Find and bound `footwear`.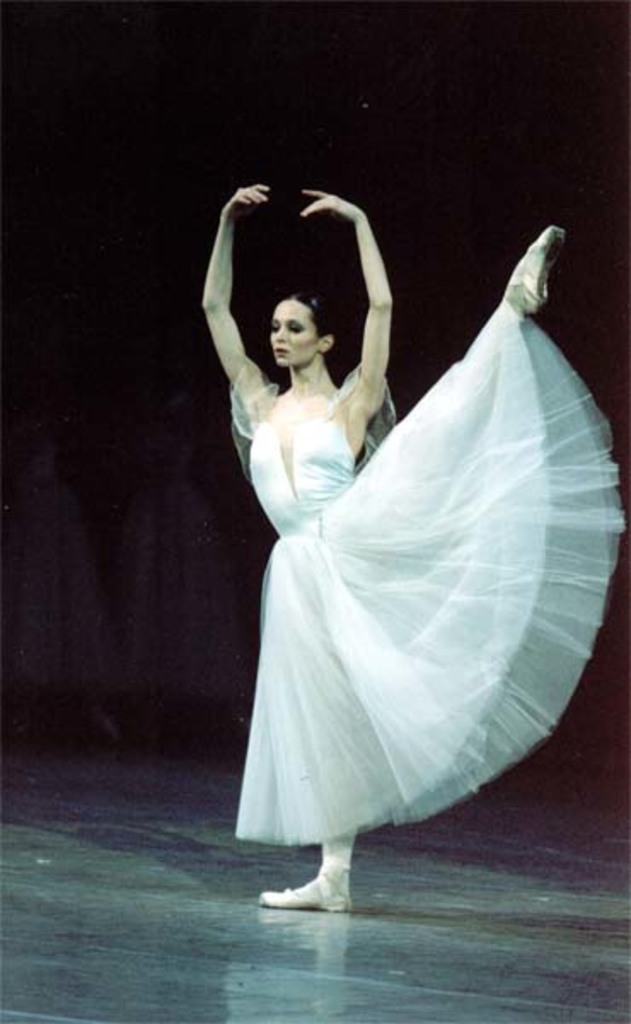
Bound: pyautogui.locateOnScreen(508, 205, 566, 321).
